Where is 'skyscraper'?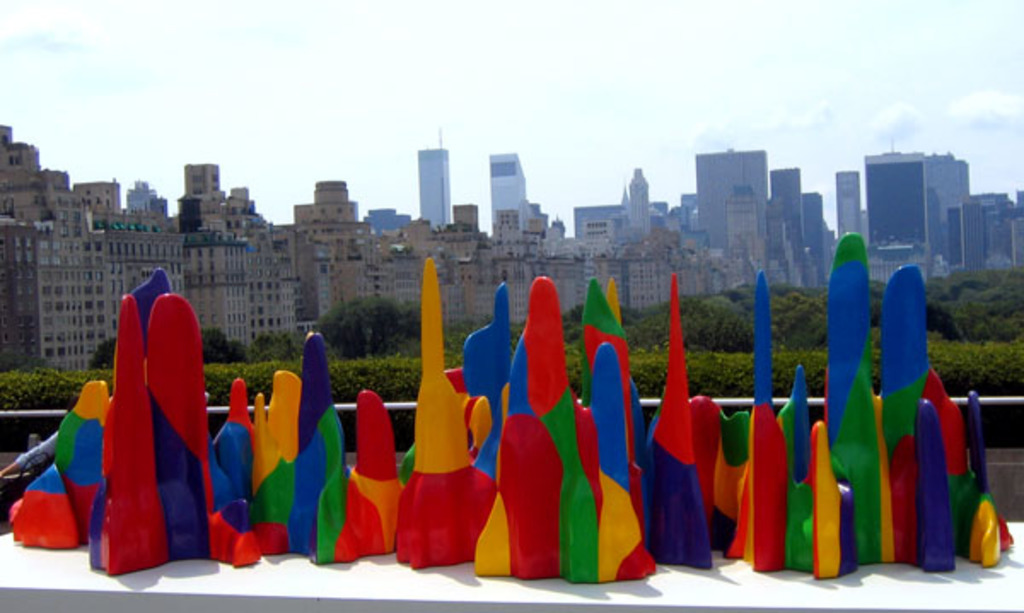
locate(488, 152, 532, 220).
